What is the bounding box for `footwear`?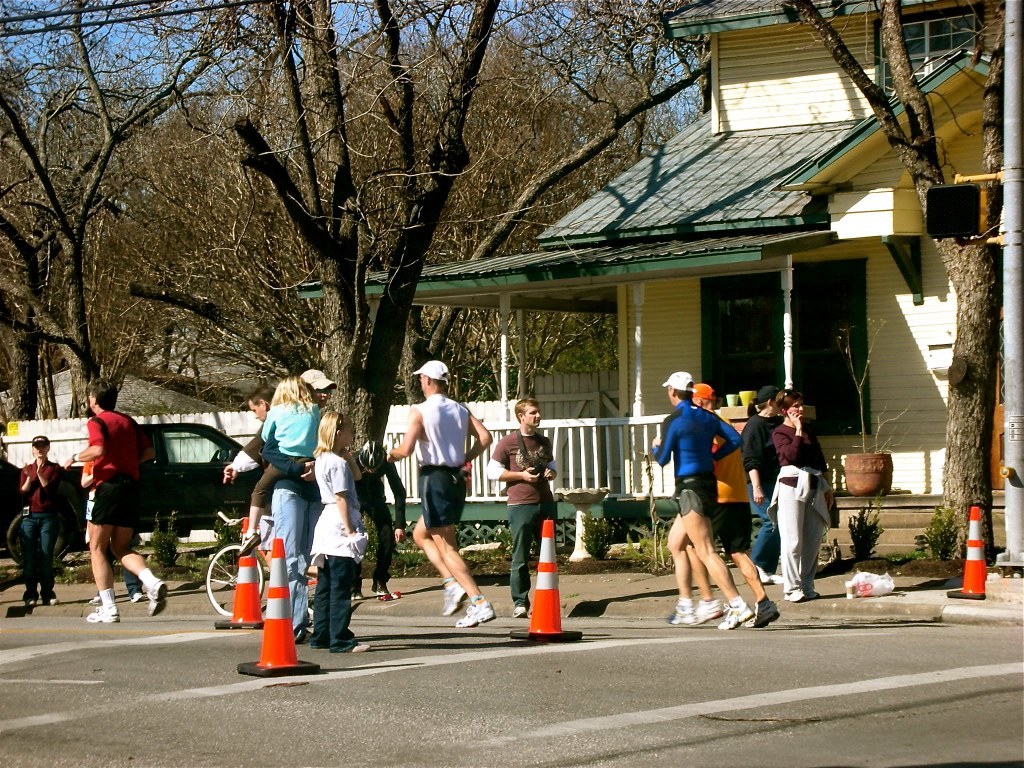
rect(804, 579, 827, 608).
